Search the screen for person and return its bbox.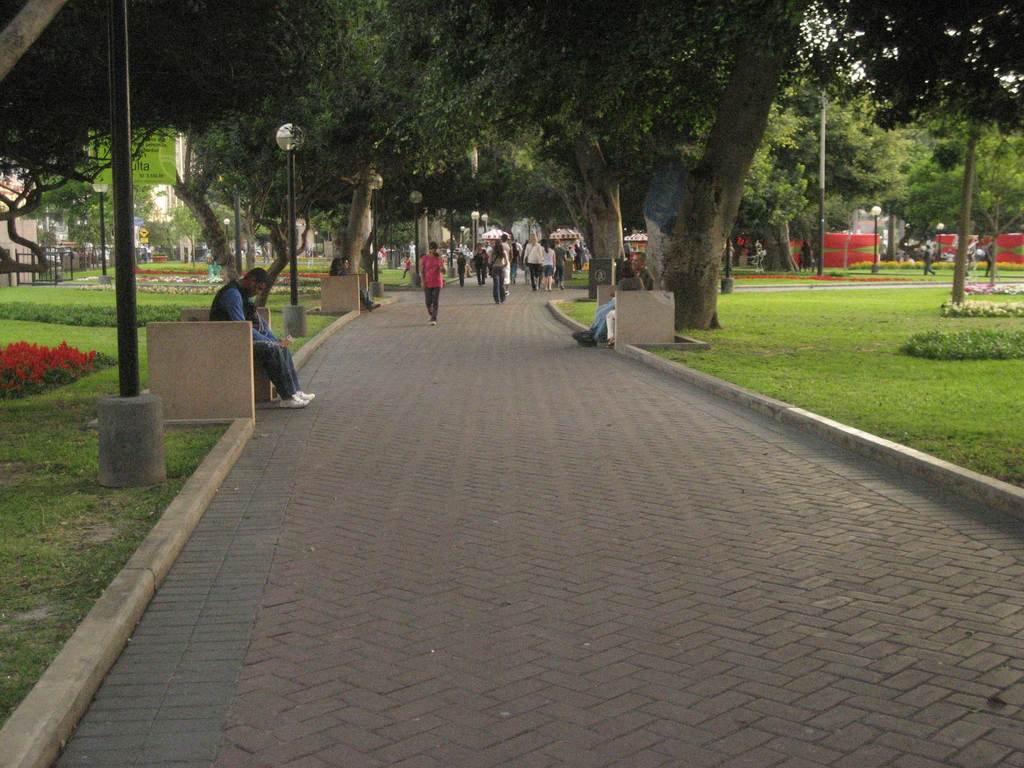
Found: [608,261,644,343].
